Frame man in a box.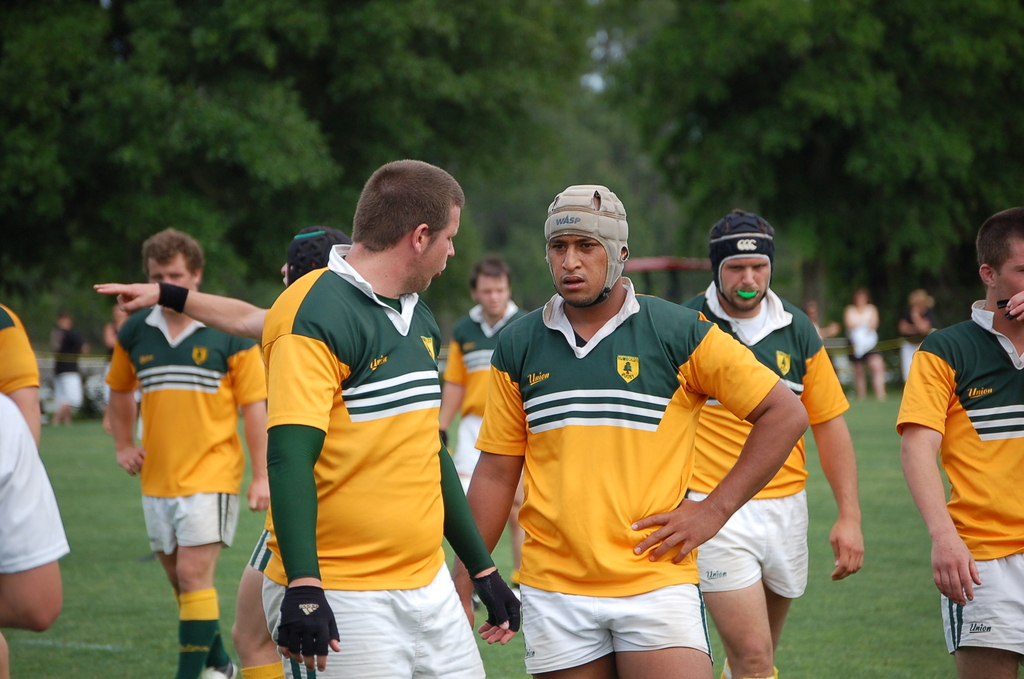
<region>451, 181, 815, 672</region>.
